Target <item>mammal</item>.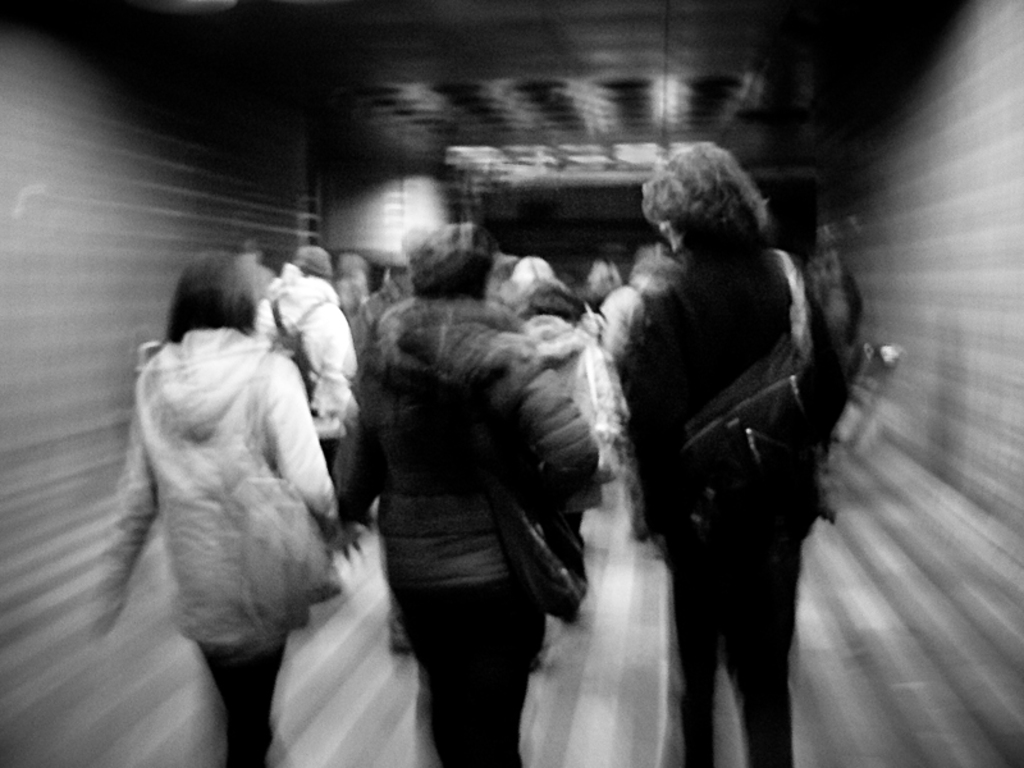
Target region: <bbox>605, 137, 854, 764</bbox>.
